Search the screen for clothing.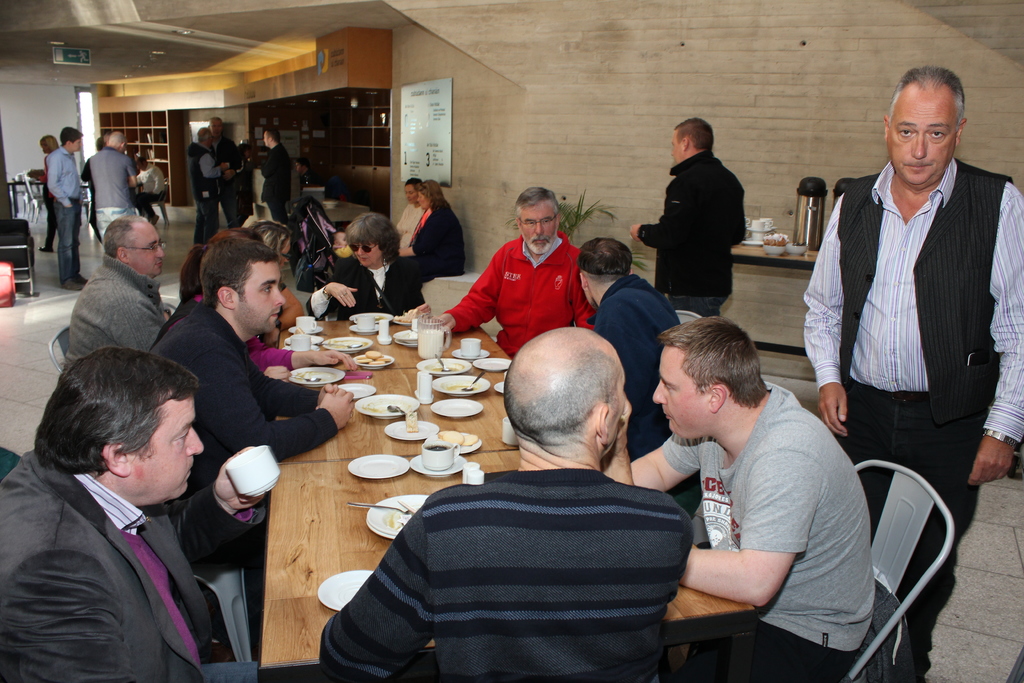
Found at 311,404,710,682.
